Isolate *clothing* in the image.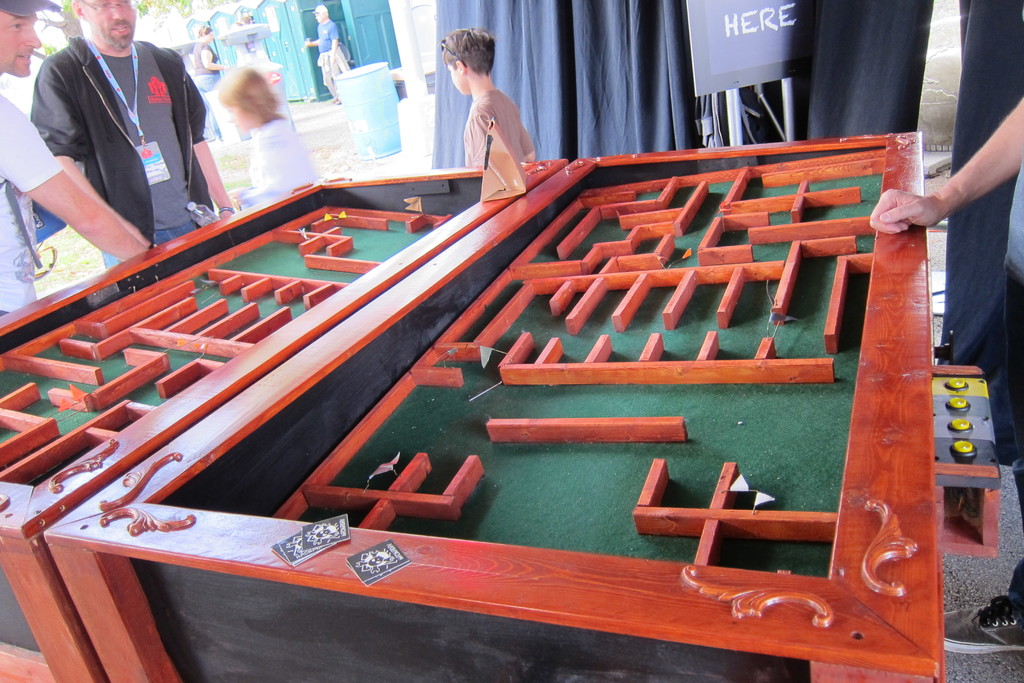
Isolated region: left=21, top=10, right=216, bottom=258.
